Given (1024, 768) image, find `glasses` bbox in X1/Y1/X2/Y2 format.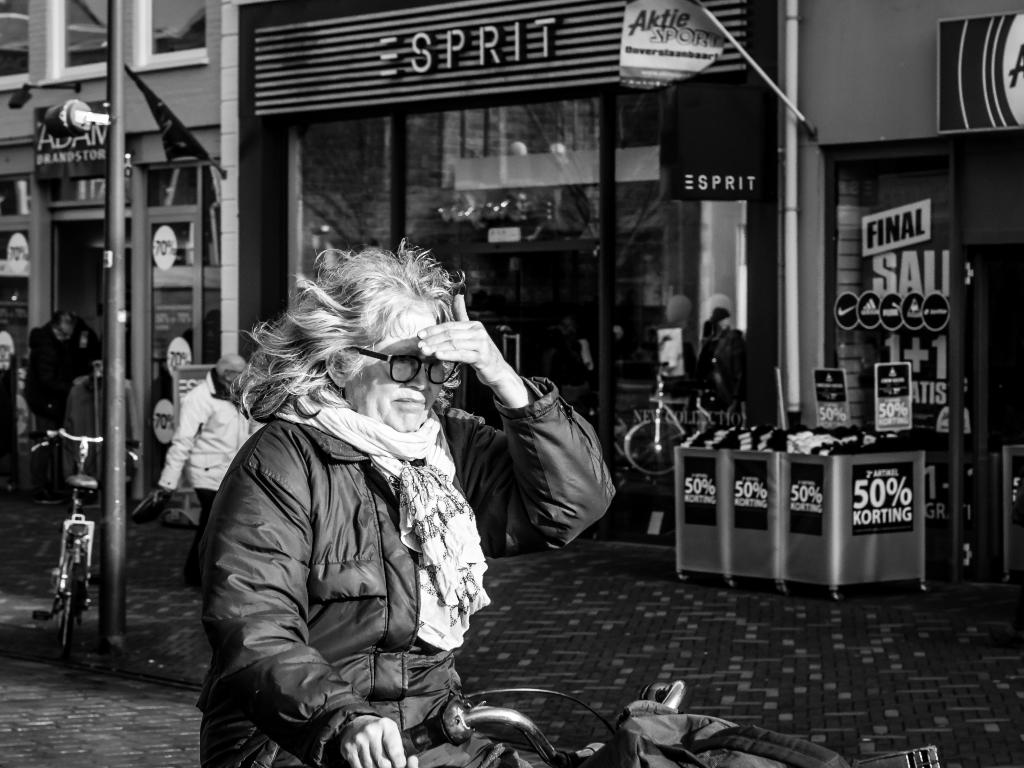
355/347/460/387.
